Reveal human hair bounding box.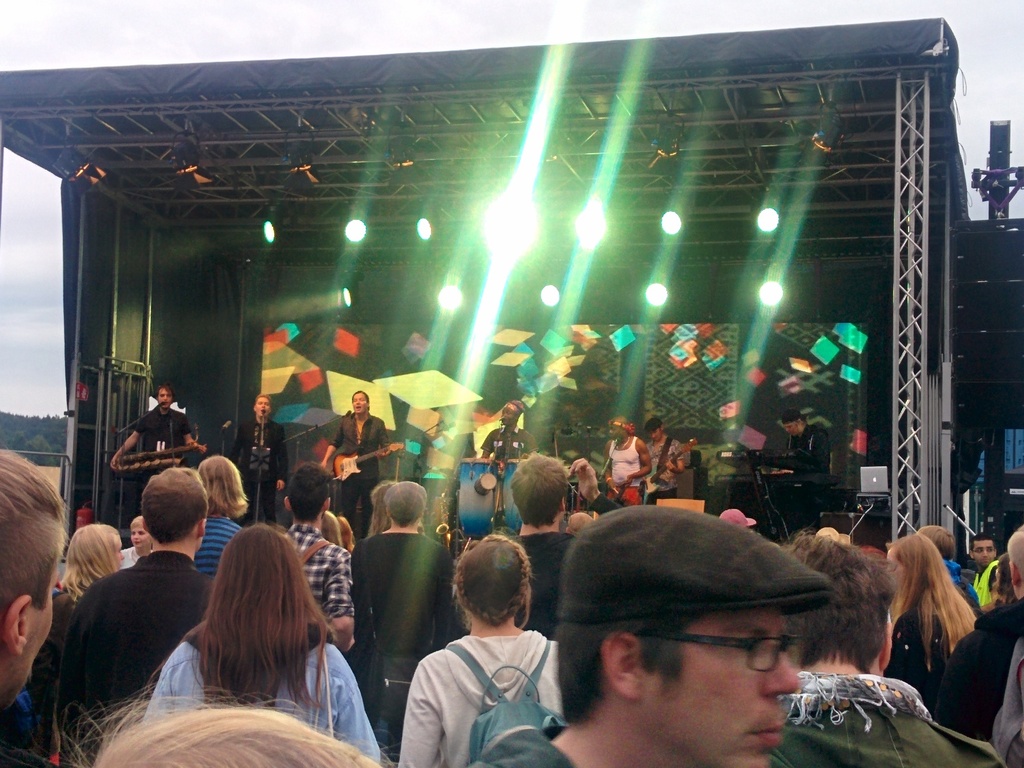
Revealed: <region>782, 529, 895, 680</region>.
